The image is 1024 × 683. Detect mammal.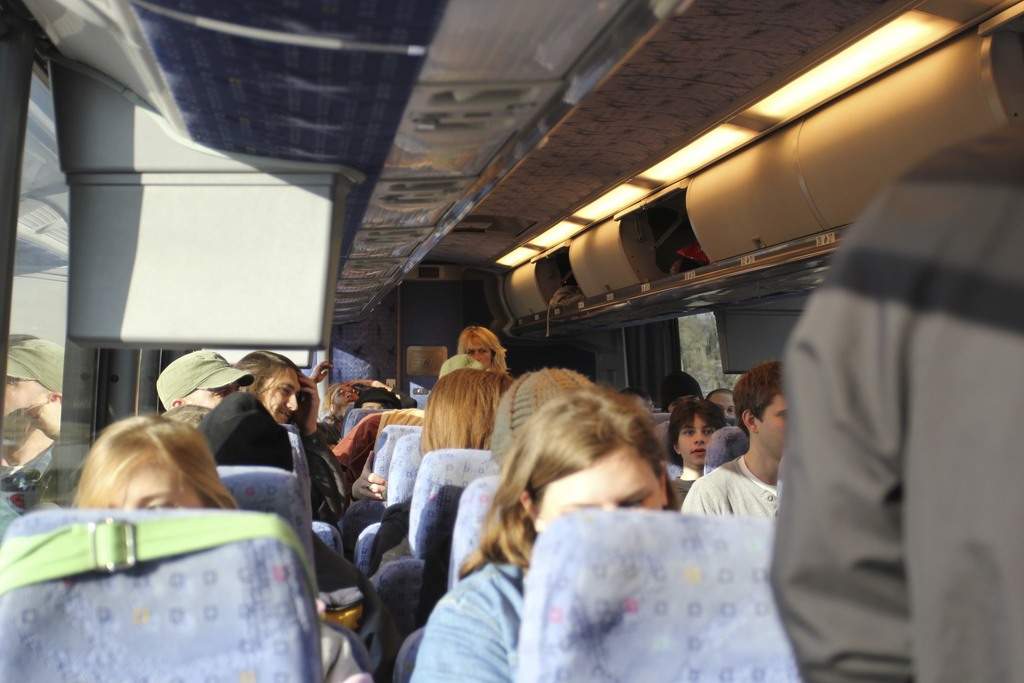
Detection: x1=665, y1=394, x2=730, y2=479.
